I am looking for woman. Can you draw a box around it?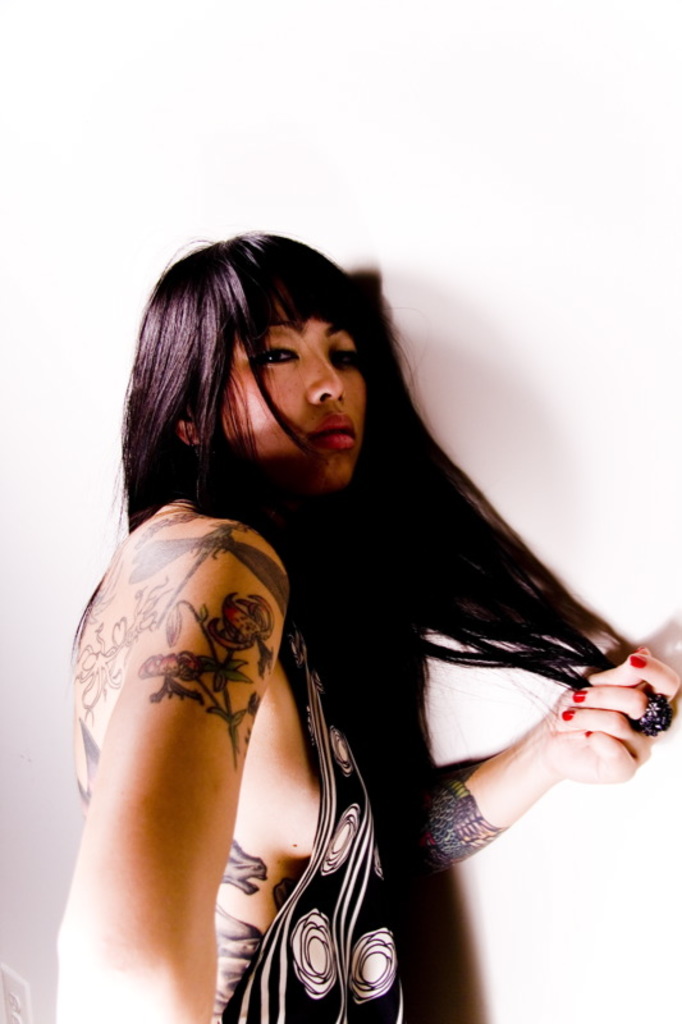
Sure, the bounding box is BBox(96, 180, 638, 1000).
